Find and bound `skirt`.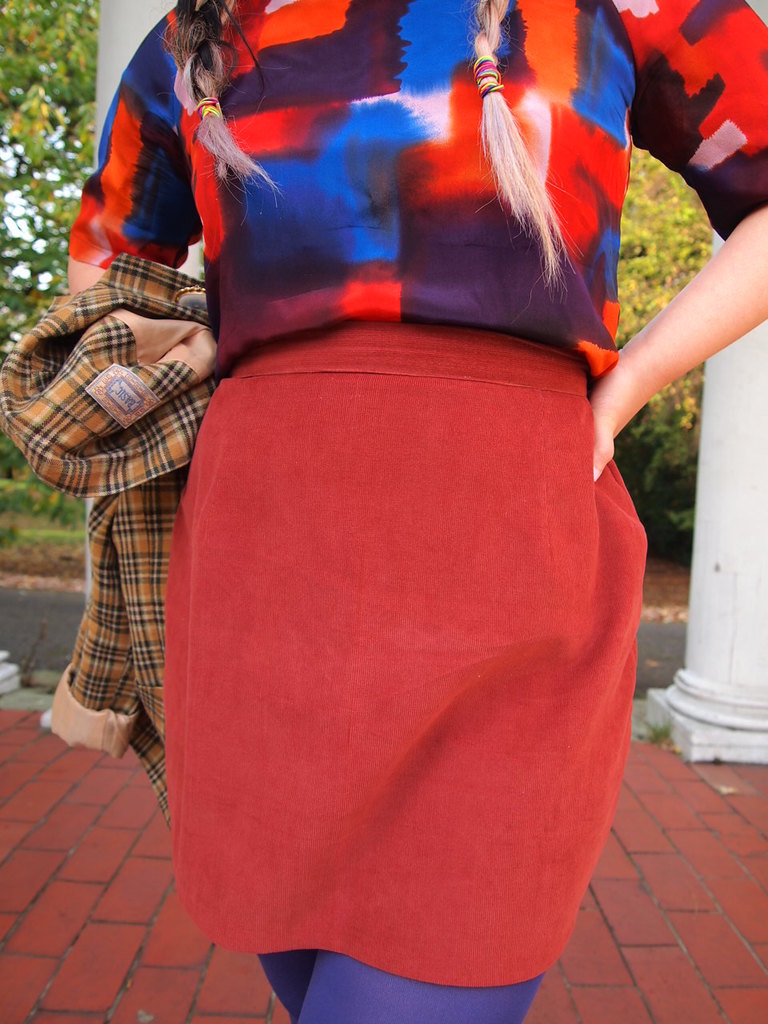
Bound: (163, 322, 650, 987).
